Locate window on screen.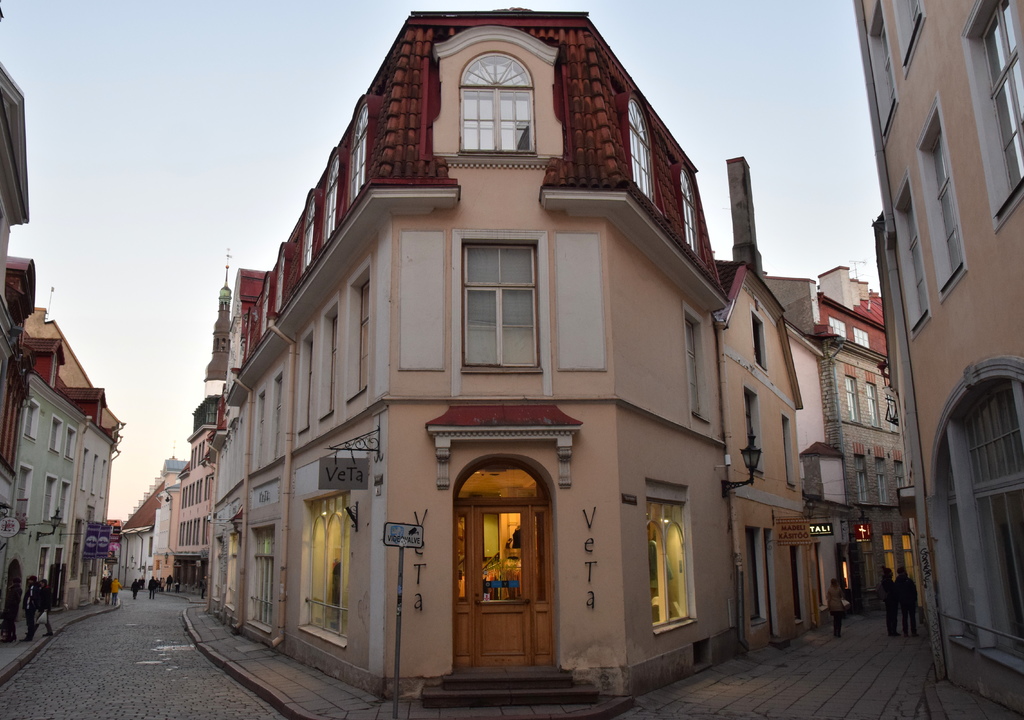
On screen at {"left": 865, "top": 0, "right": 902, "bottom": 143}.
